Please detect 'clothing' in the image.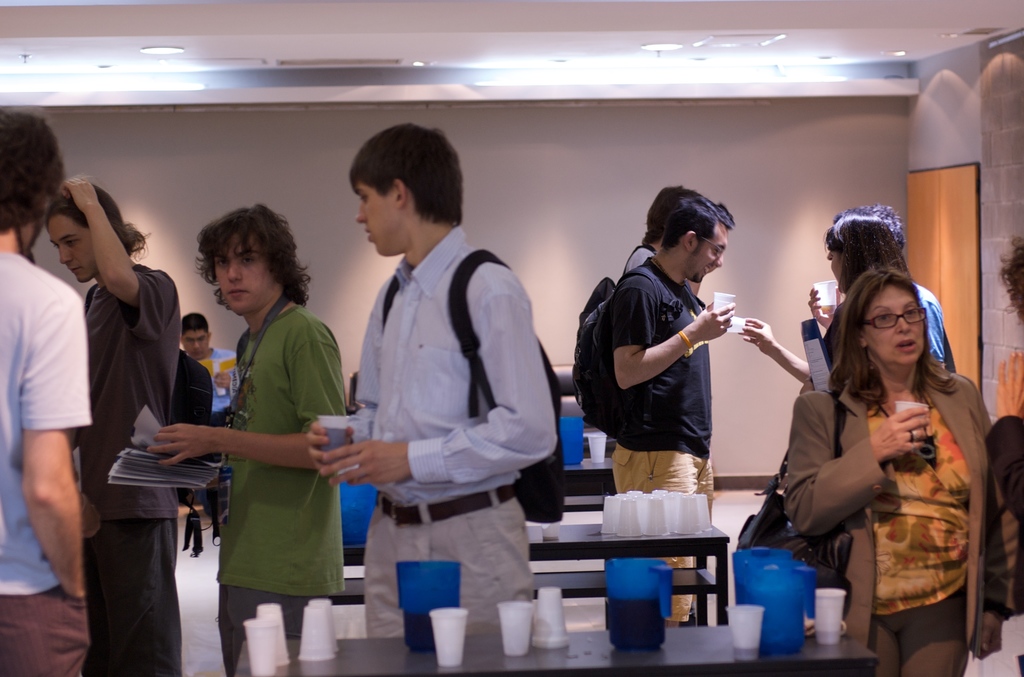
<box>781,350,1023,676</box>.
